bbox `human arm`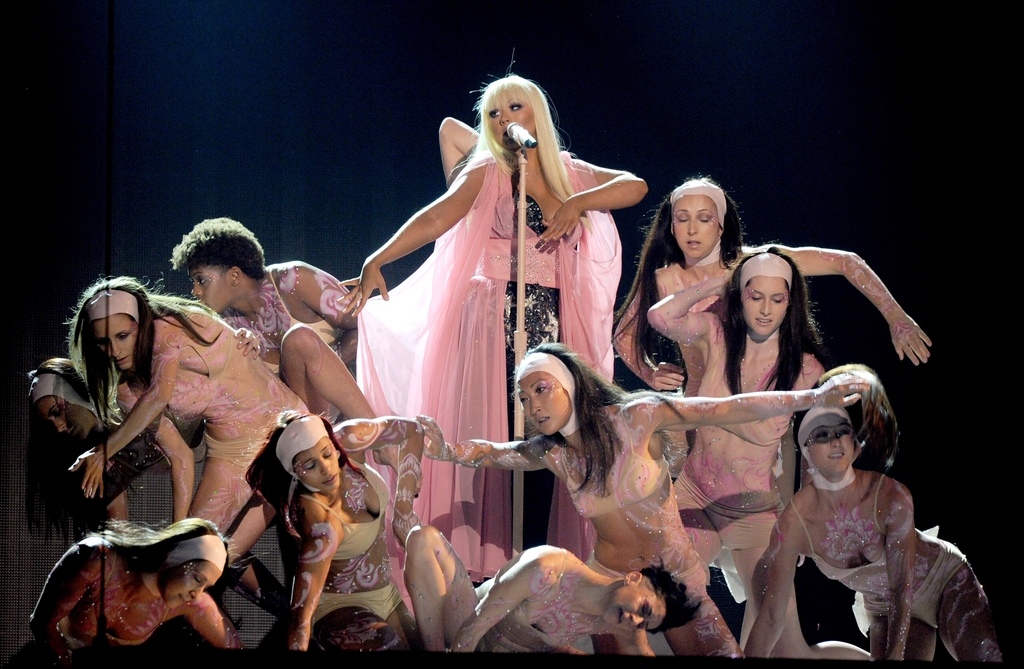
x1=296, y1=262, x2=371, y2=321
